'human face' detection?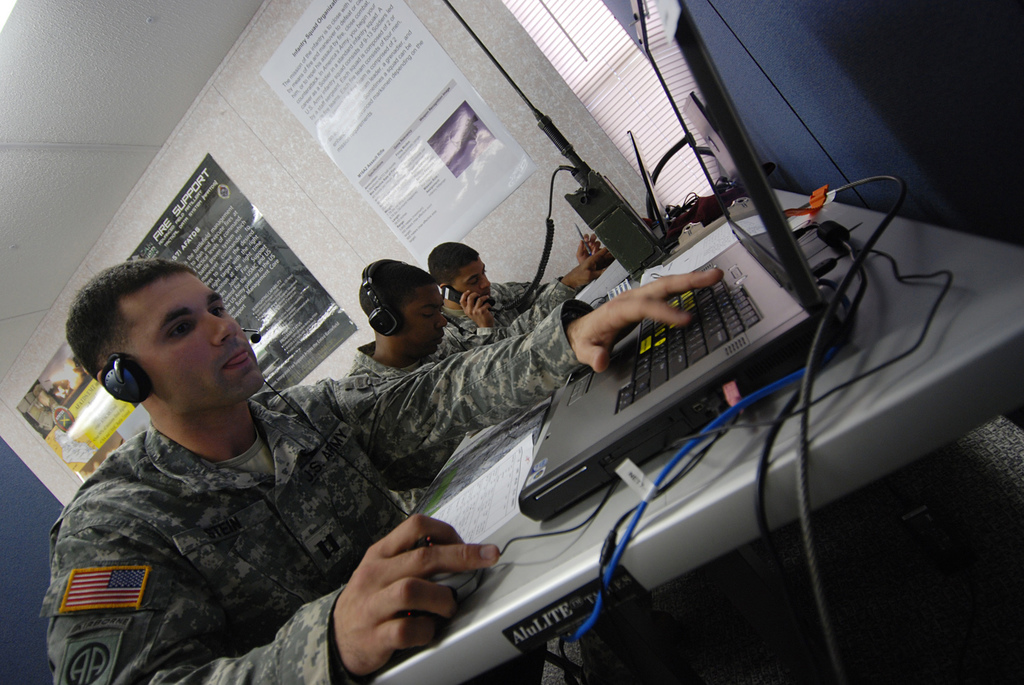
<box>128,271,272,390</box>
